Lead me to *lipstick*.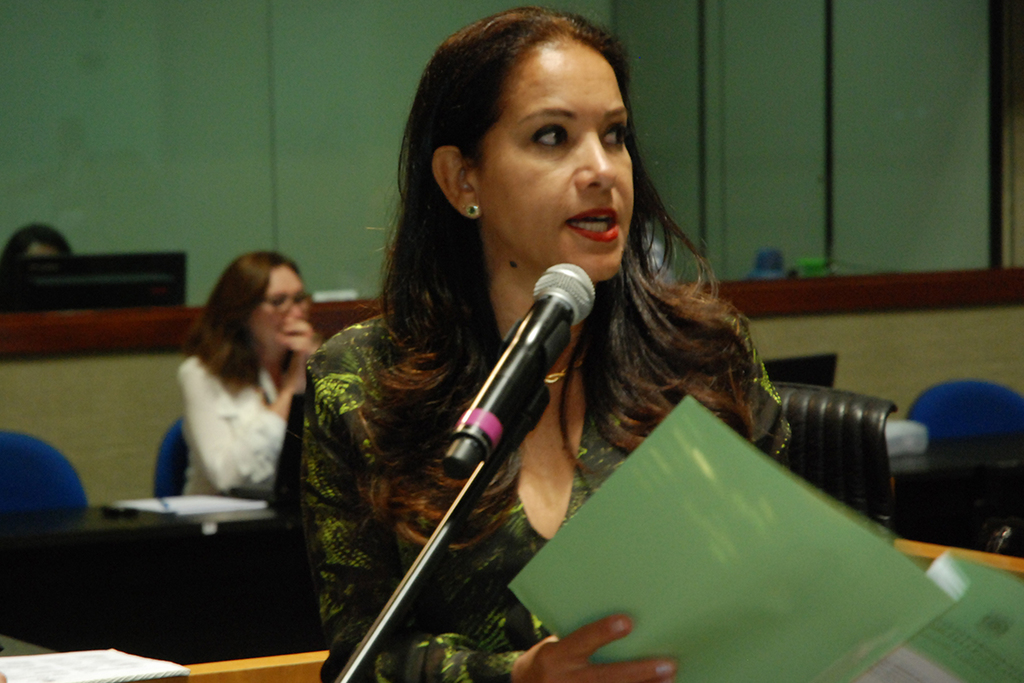
Lead to <bbox>561, 205, 620, 241</bbox>.
